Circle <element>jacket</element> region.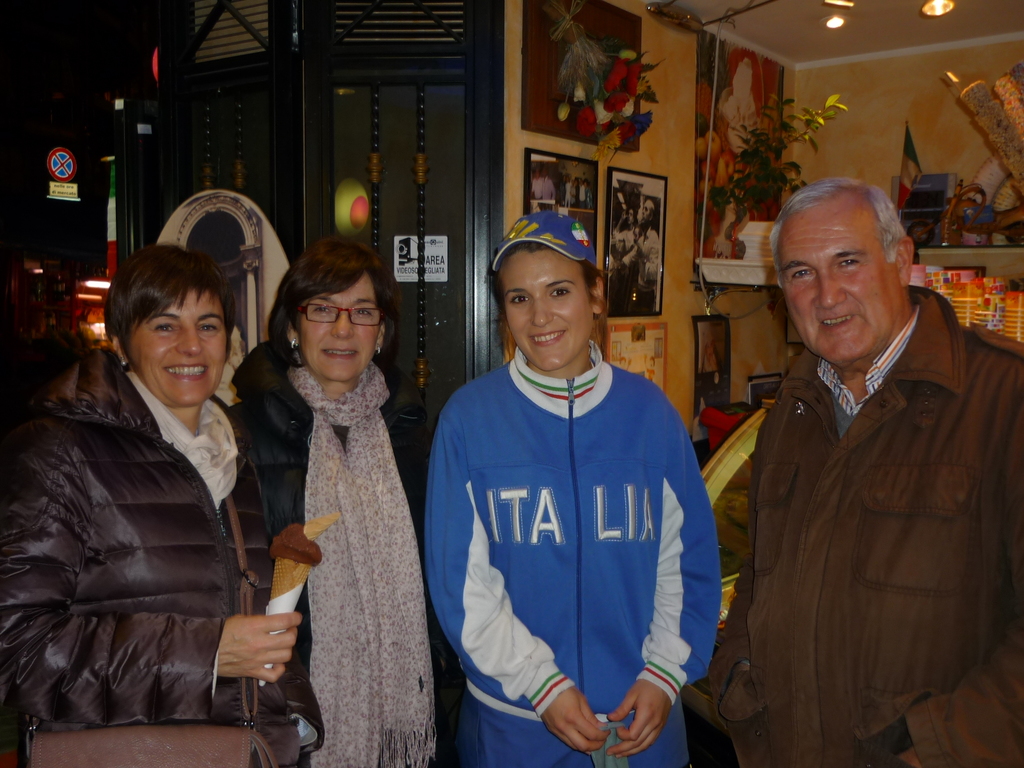
Region: box=[702, 282, 1023, 767].
